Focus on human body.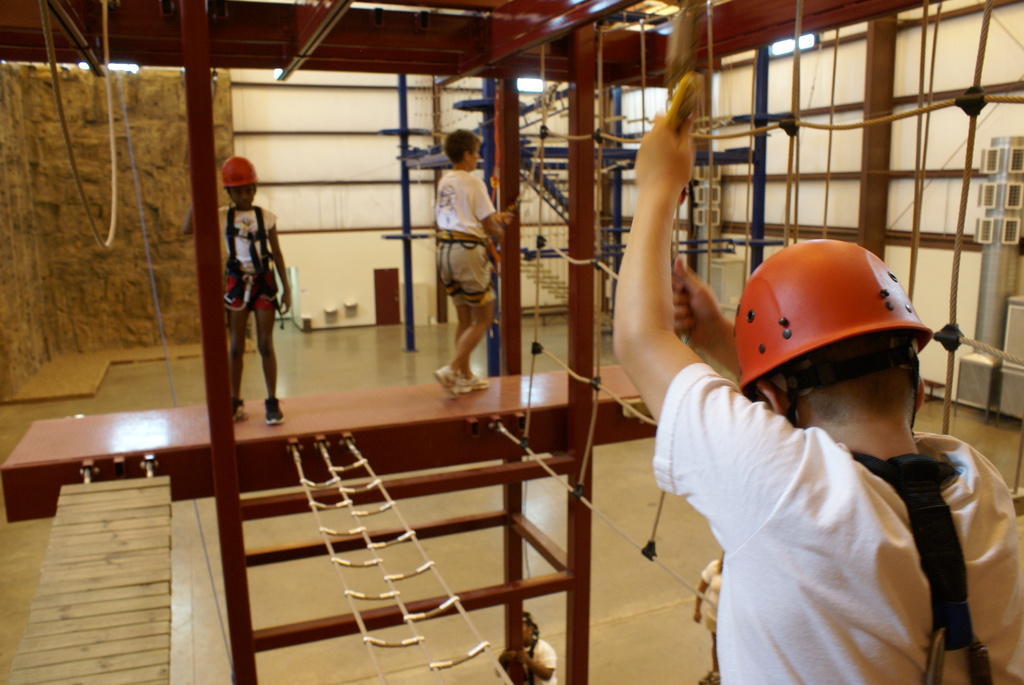
Focused at {"x1": 212, "y1": 151, "x2": 290, "y2": 425}.
